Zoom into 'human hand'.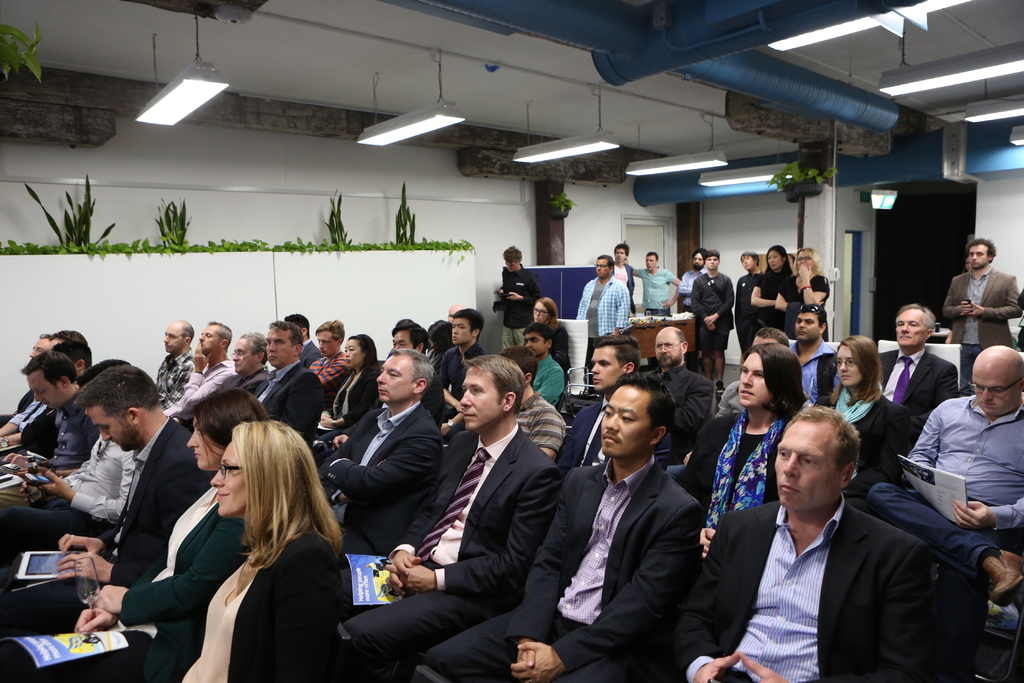
Zoom target: <region>610, 333, 620, 338</region>.
